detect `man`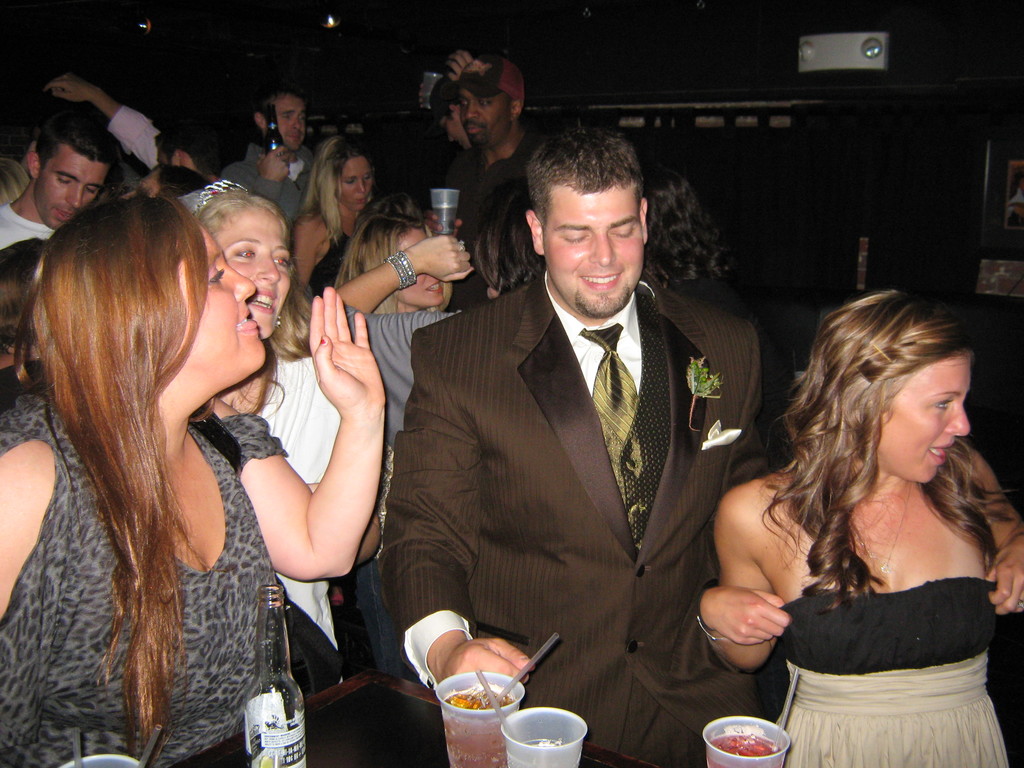
box(444, 51, 547, 186)
